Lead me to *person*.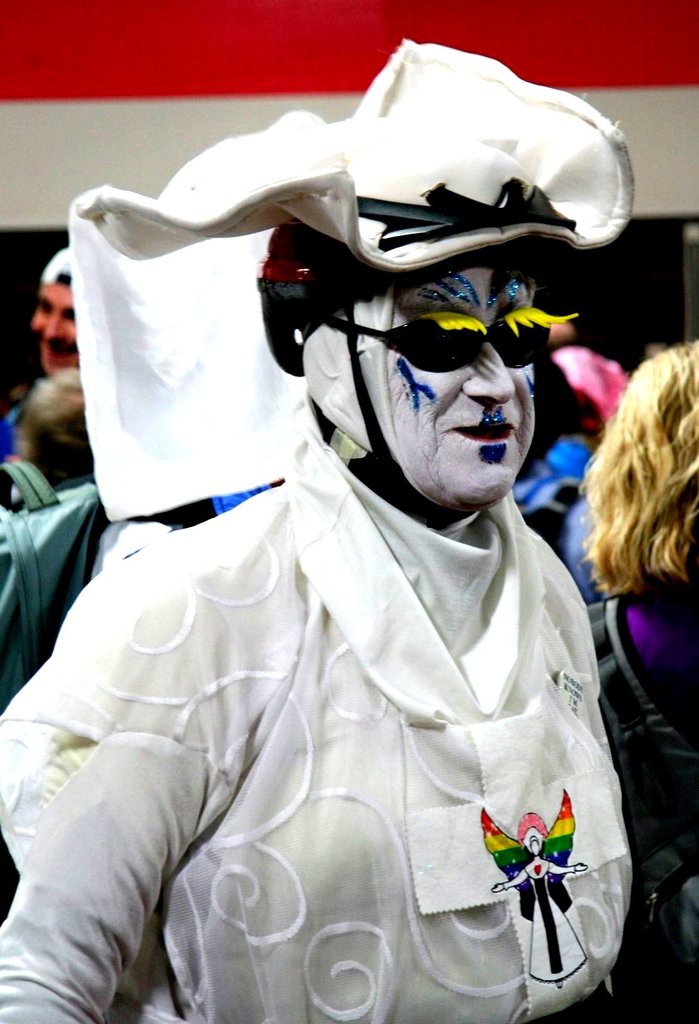
Lead to <box>577,336,698,1023</box>.
